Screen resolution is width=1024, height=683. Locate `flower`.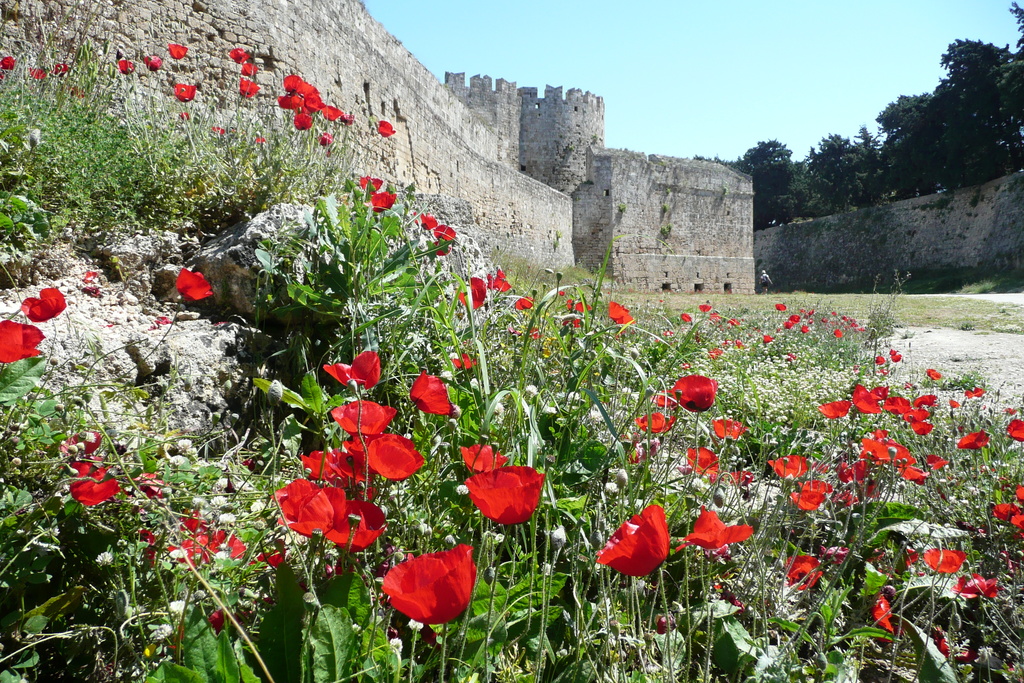
459 270 497 315.
